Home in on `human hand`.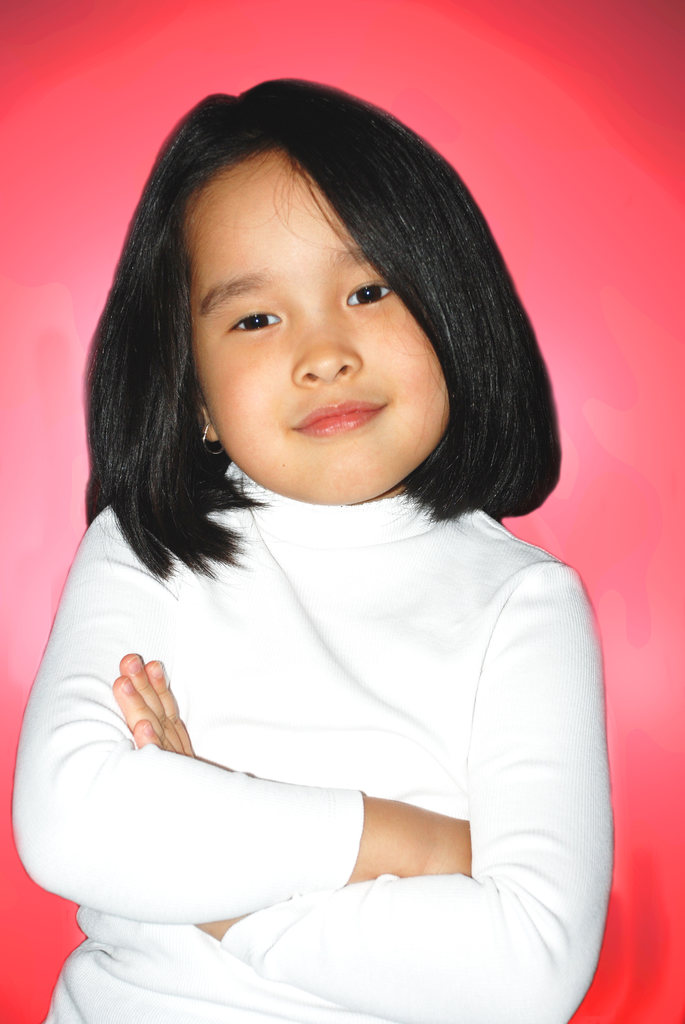
Homed in at {"left": 107, "top": 657, "right": 185, "bottom": 765}.
